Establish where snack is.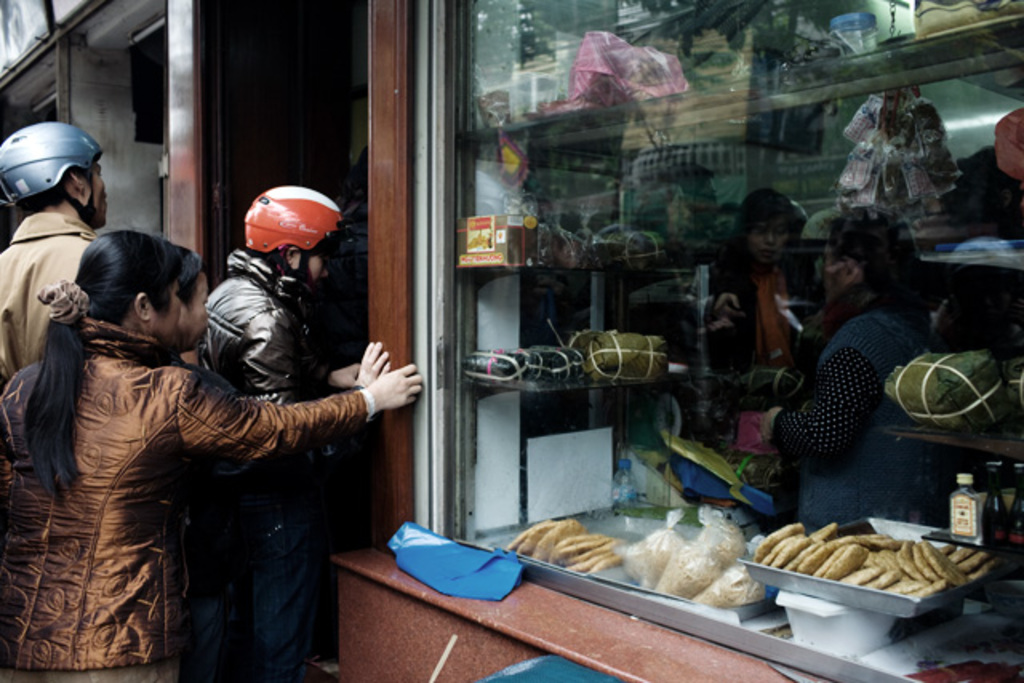
Established at [left=726, top=521, right=986, bottom=625].
